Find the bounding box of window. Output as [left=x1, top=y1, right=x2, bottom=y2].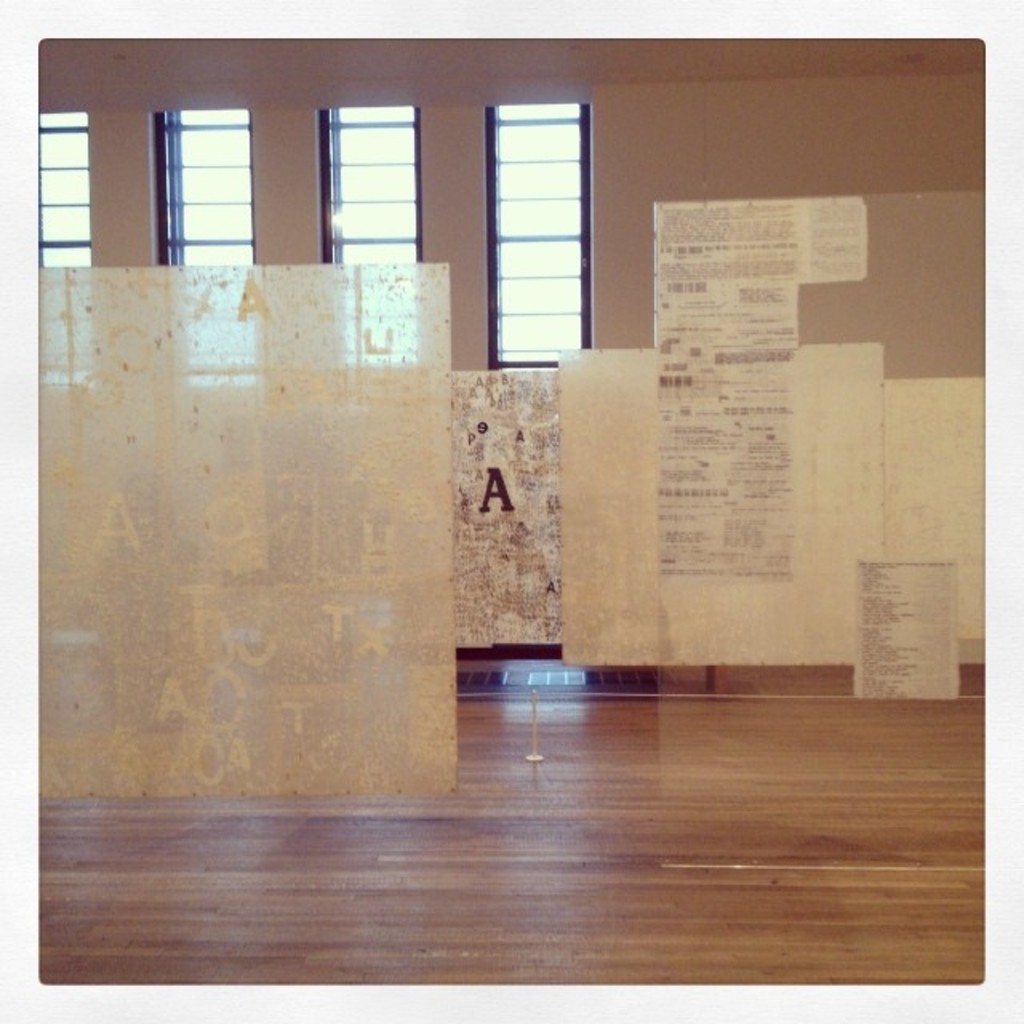
[left=158, top=115, right=250, bottom=256].
